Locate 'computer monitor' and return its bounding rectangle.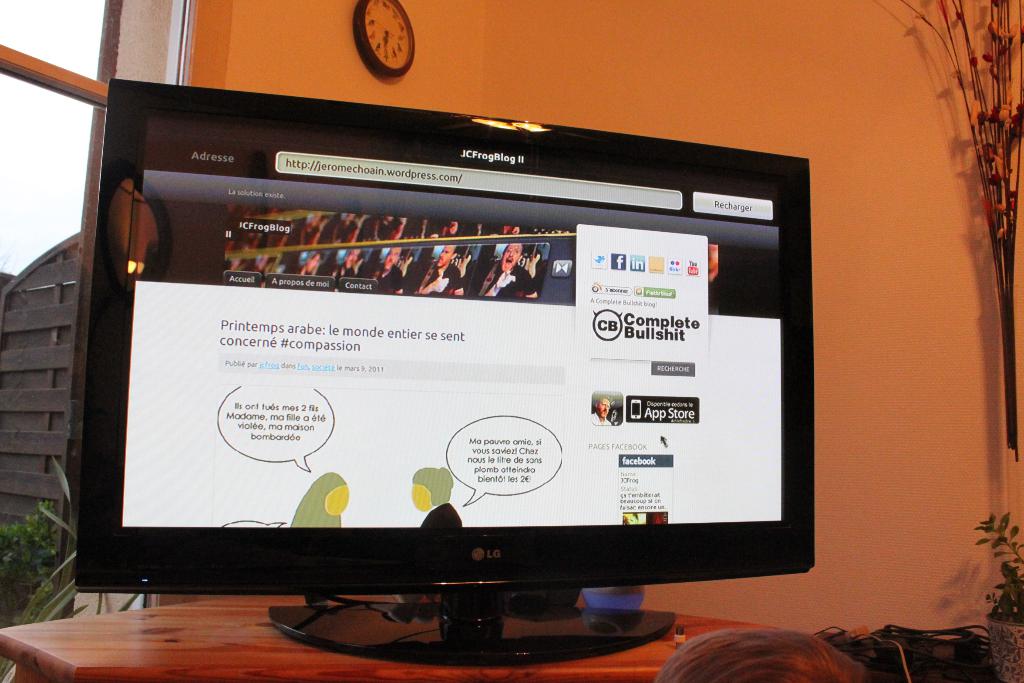
(x1=82, y1=115, x2=838, y2=636).
